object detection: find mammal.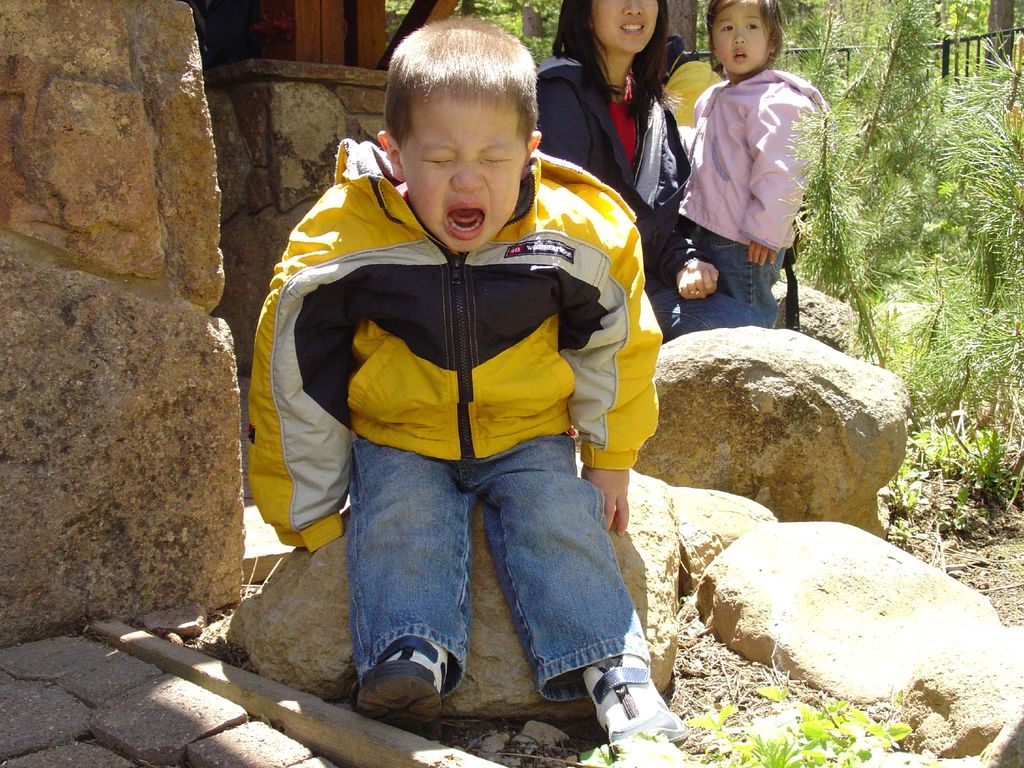
233/45/691/723.
